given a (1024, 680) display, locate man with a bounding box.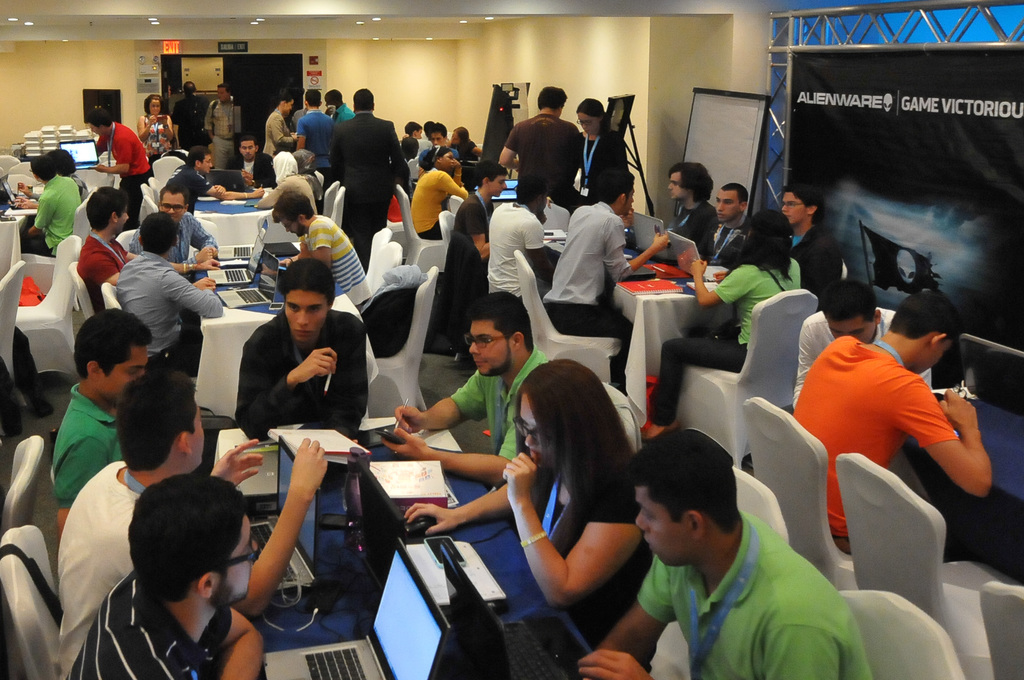
Located: (left=426, top=122, right=448, bottom=145).
